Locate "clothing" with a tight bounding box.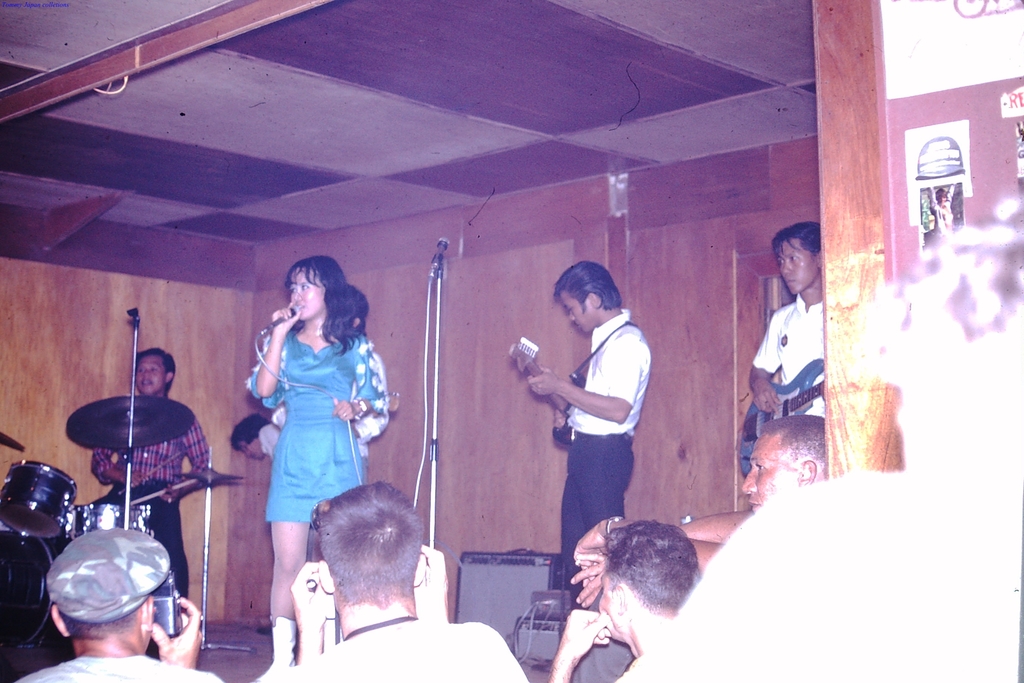
detection(354, 337, 390, 482).
